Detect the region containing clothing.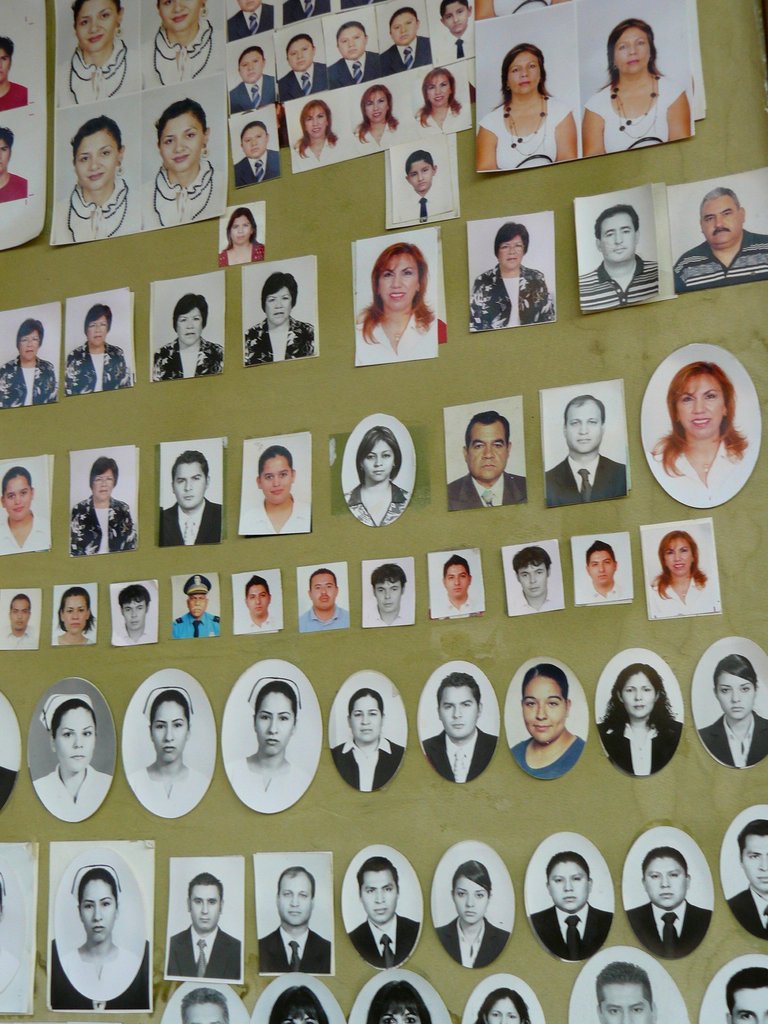
crop(593, 714, 682, 777).
